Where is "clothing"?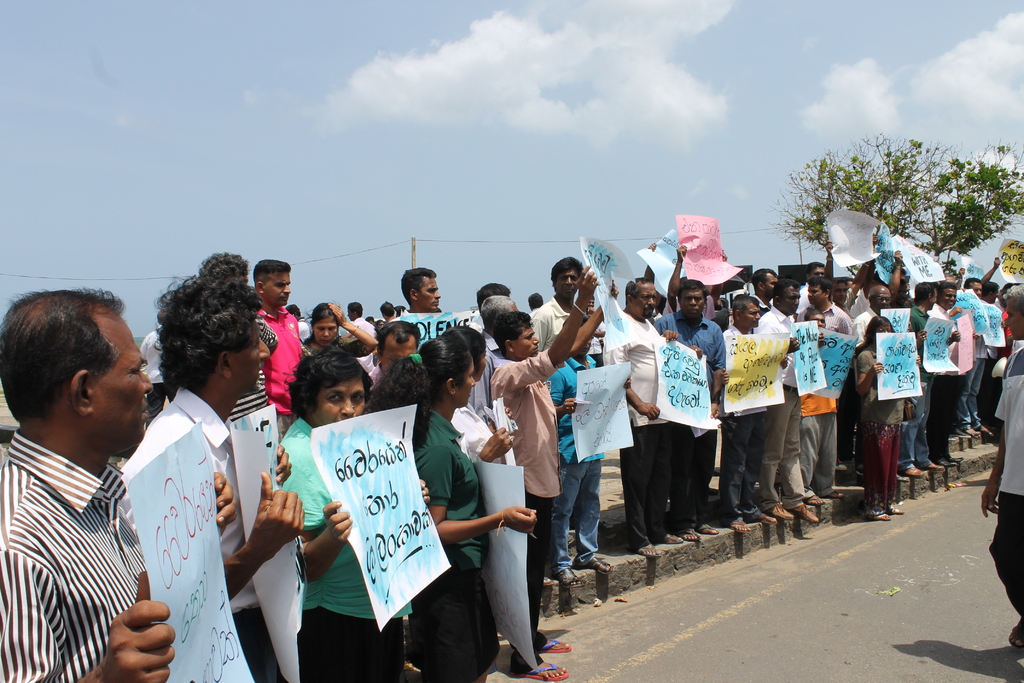
detection(387, 268, 446, 324).
